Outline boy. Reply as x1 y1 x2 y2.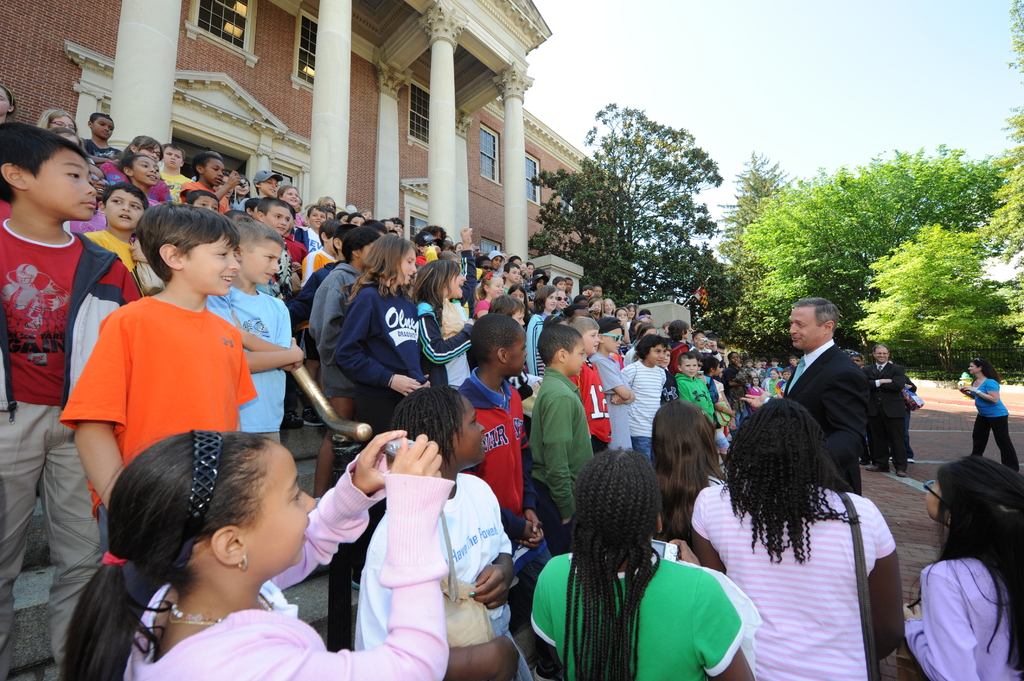
347 209 369 227.
